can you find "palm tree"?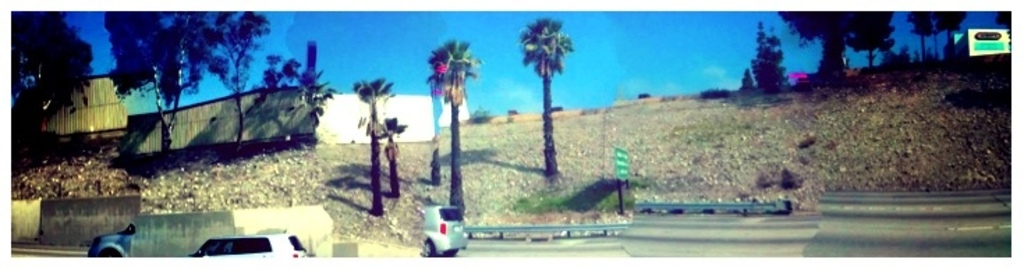
Yes, bounding box: pyautogui.locateOnScreen(276, 39, 323, 134).
